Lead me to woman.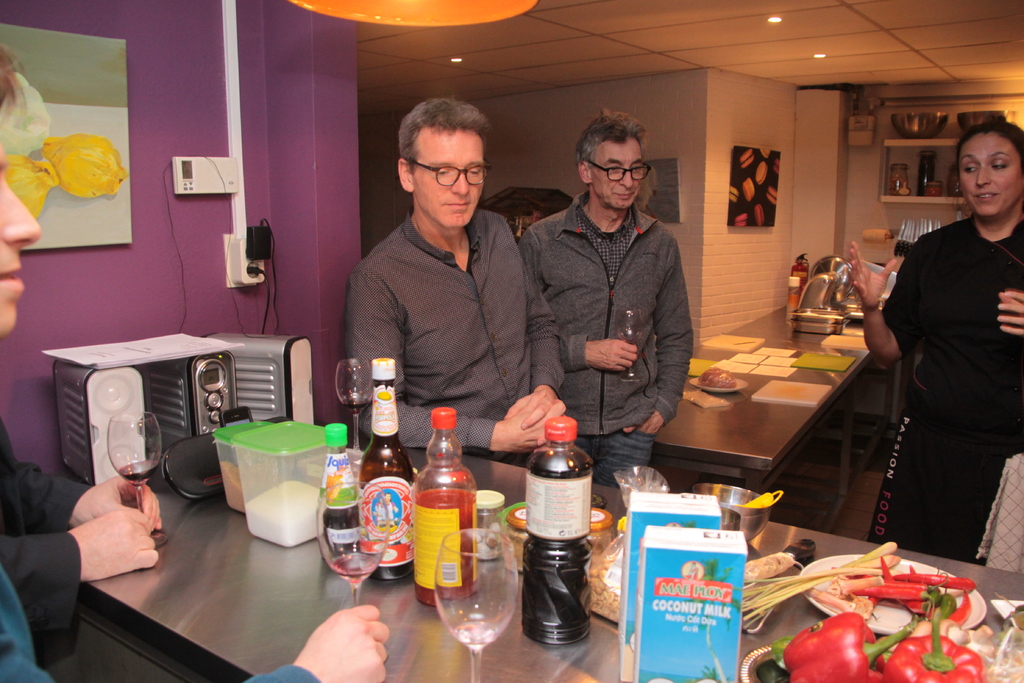
Lead to crop(852, 120, 1023, 570).
